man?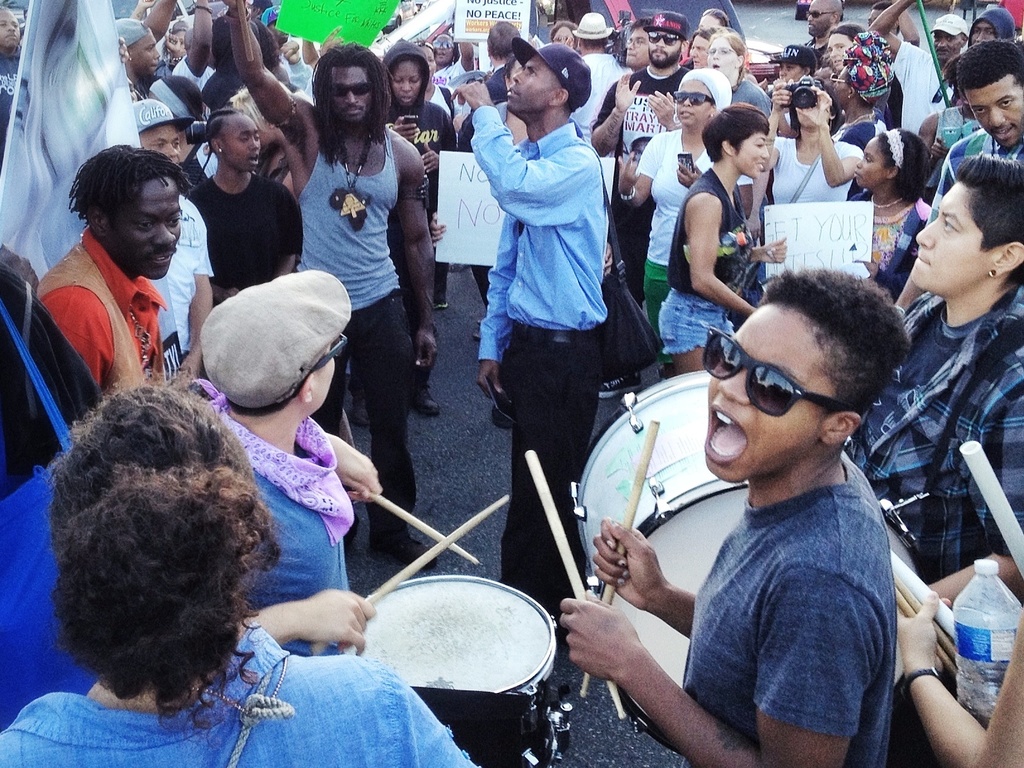
BBox(895, 42, 1023, 314)
